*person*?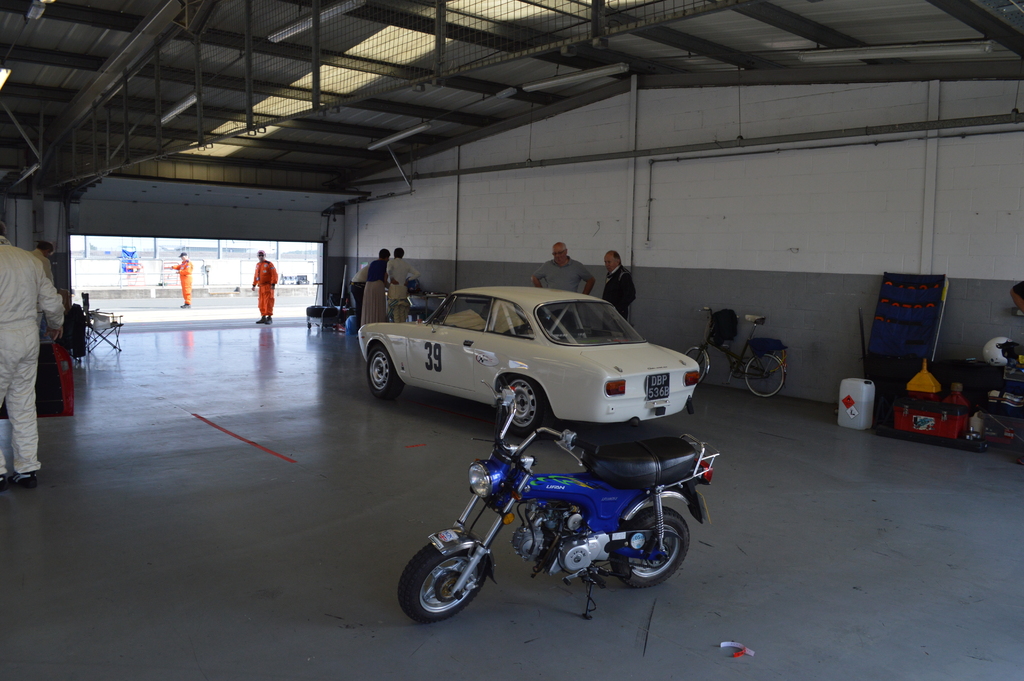
left=165, top=250, right=194, bottom=311
